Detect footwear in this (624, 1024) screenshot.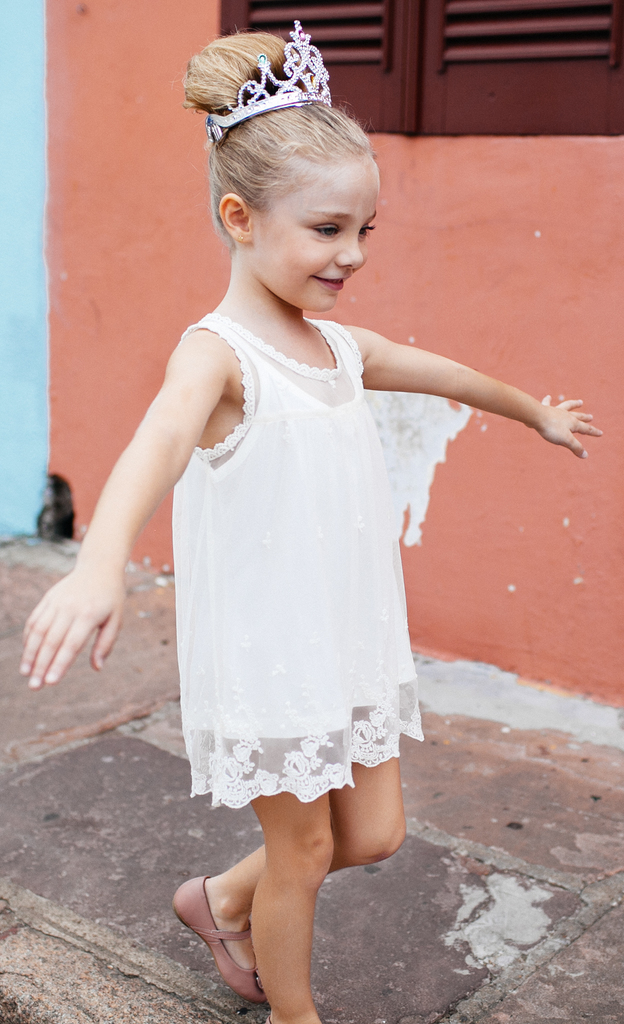
Detection: x1=175, y1=877, x2=285, y2=1004.
